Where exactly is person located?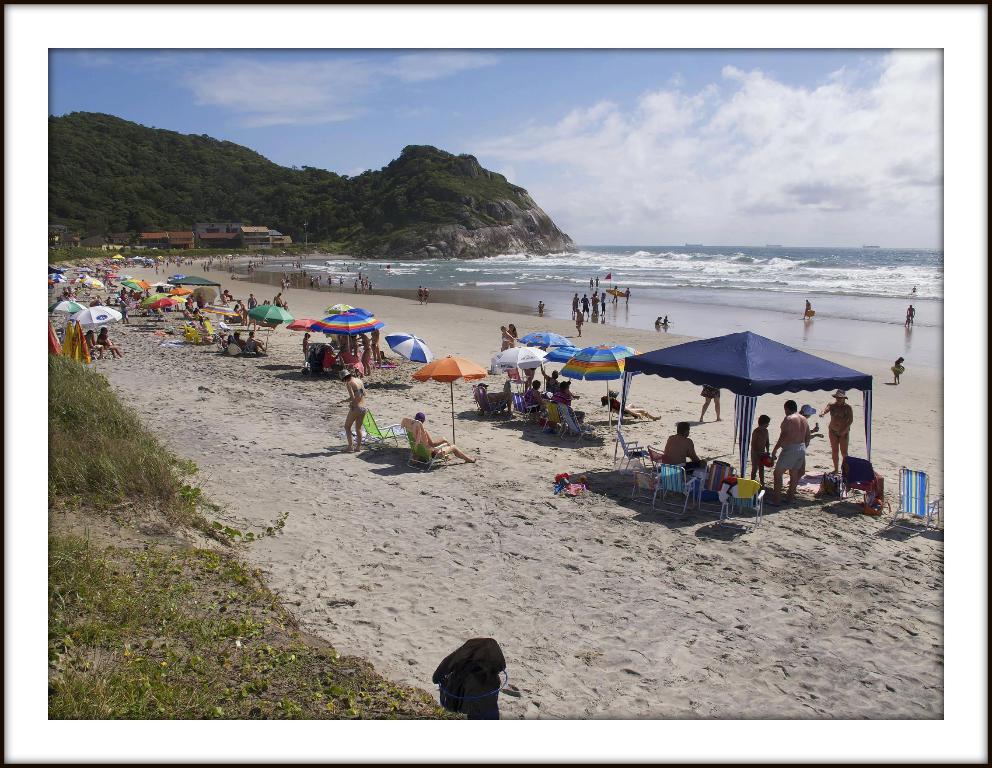
Its bounding box is x1=699, y1=384, x2=723, y2=424.
